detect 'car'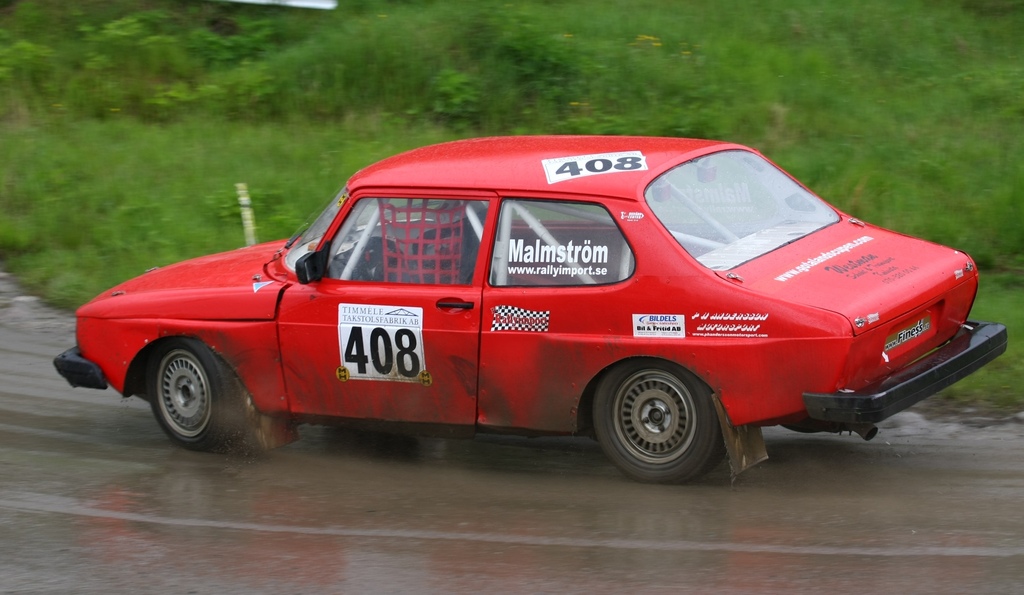
<box>52,133,1010,484</box>
